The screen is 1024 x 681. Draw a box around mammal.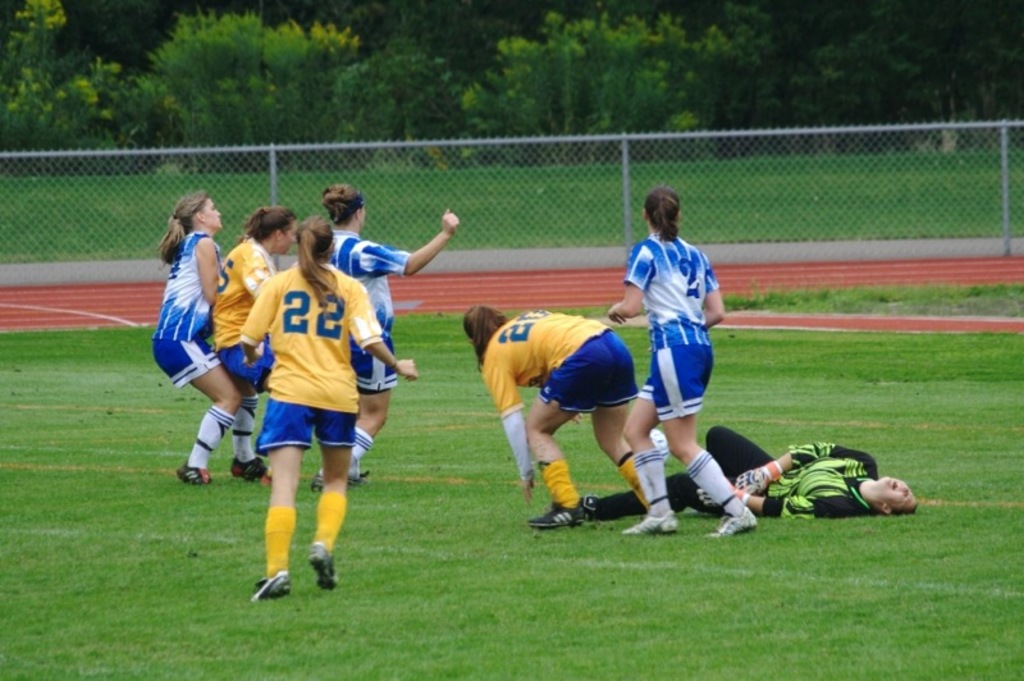
x1=626 y1=183 x2=723 y2=495.
